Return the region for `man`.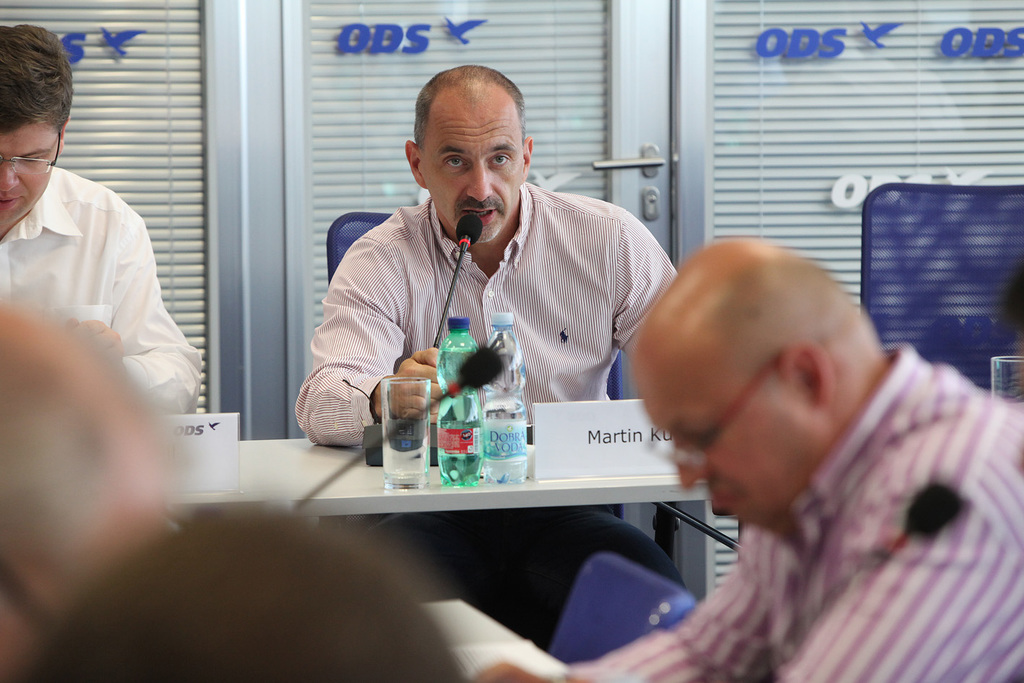
l=467, t=231, r=1021, b=682.
